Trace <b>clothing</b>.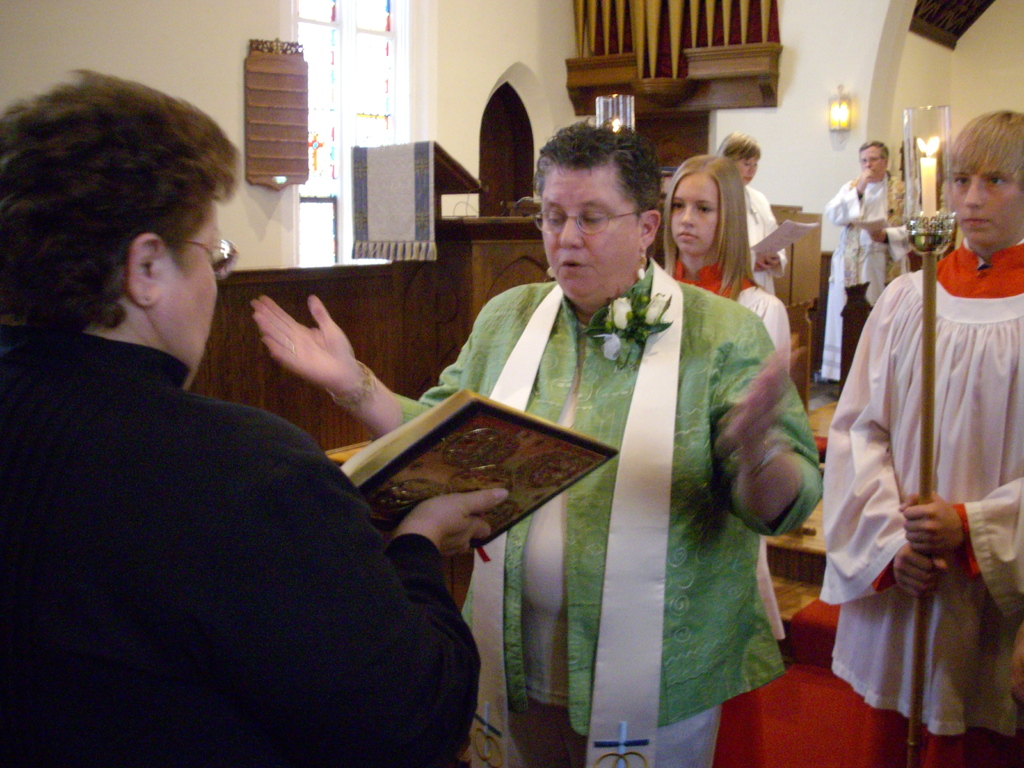
Traced to bbox=(735, 177, 790, 298).
